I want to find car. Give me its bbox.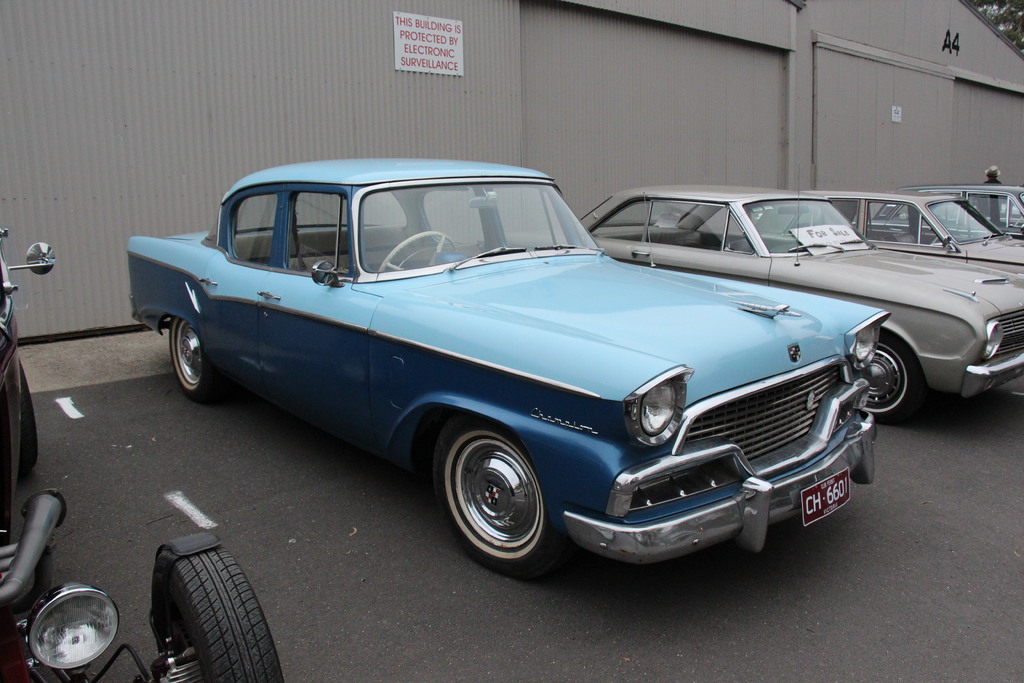
[left=728, top=190, right=1023, bottom=278].
